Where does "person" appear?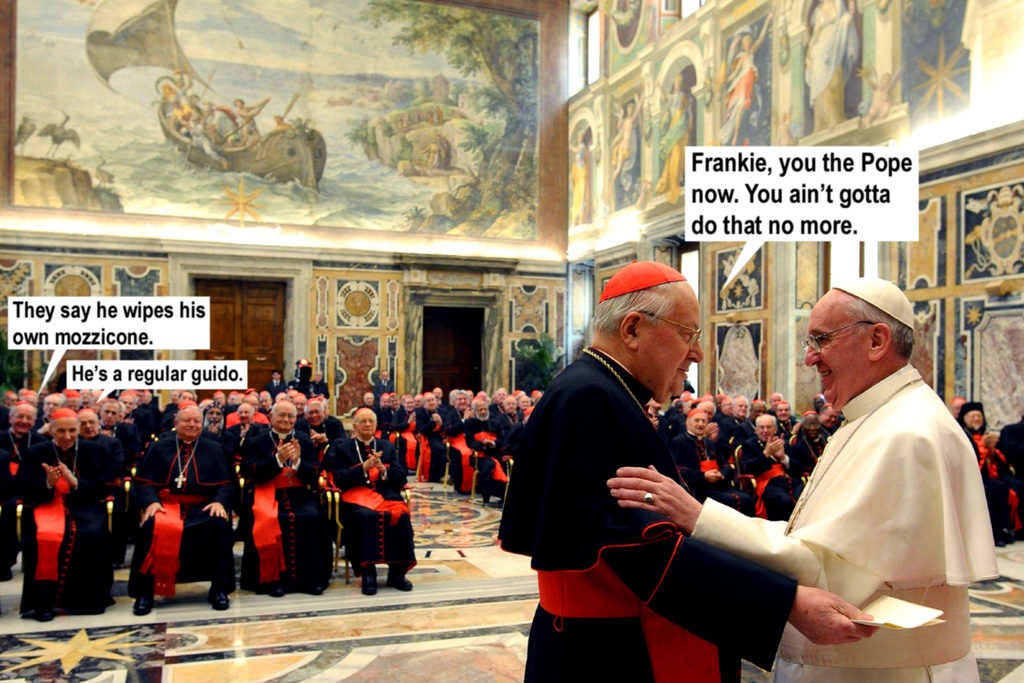
Appears at <box>718,12,773,146</box>.
